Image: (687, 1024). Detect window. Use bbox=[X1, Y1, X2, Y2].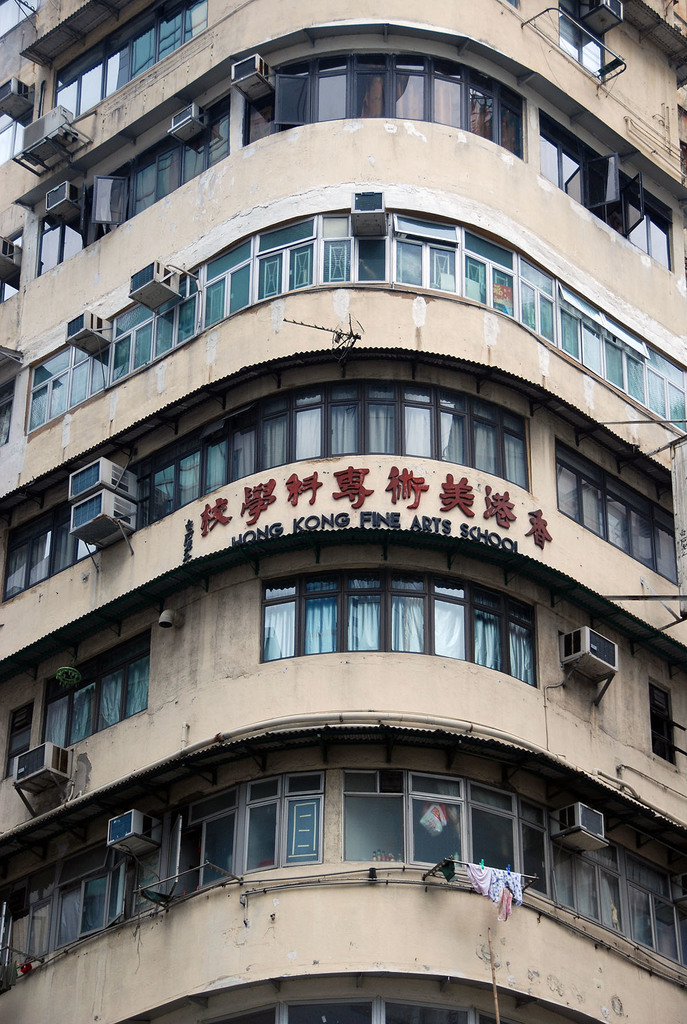
bbox=[241, 41, 526, 161].
